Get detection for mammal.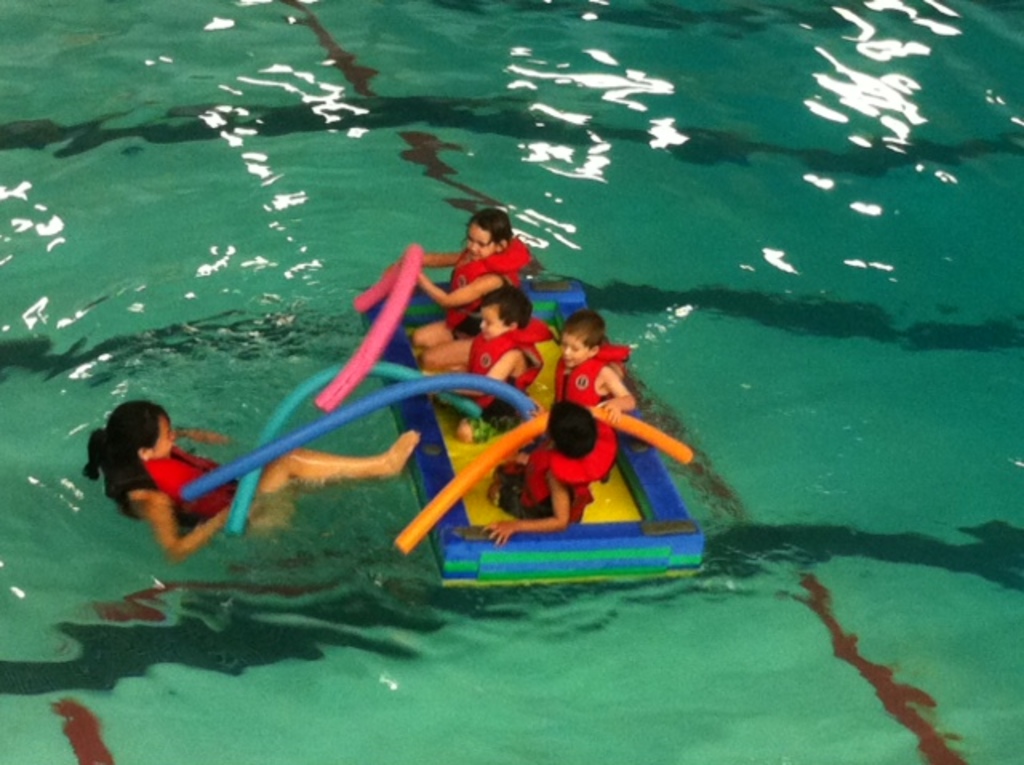
Detection: x1=530 y1=310 x2=650 y2=426.
